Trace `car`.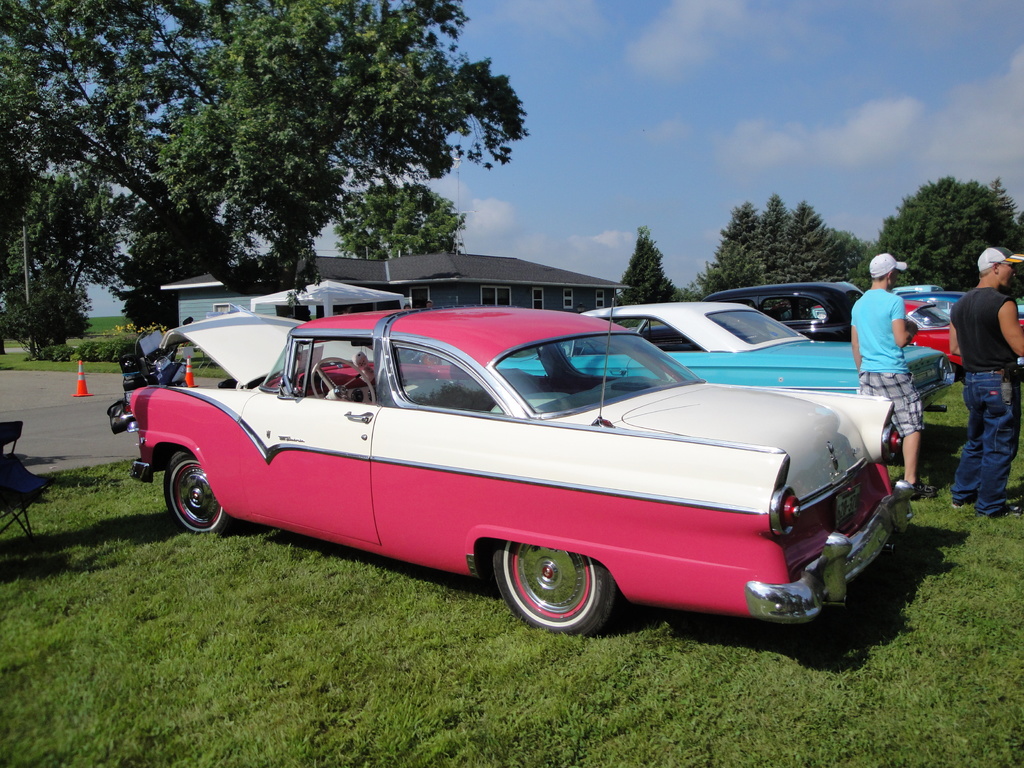
Traced to l=498, t=300, r=961, b=460.
